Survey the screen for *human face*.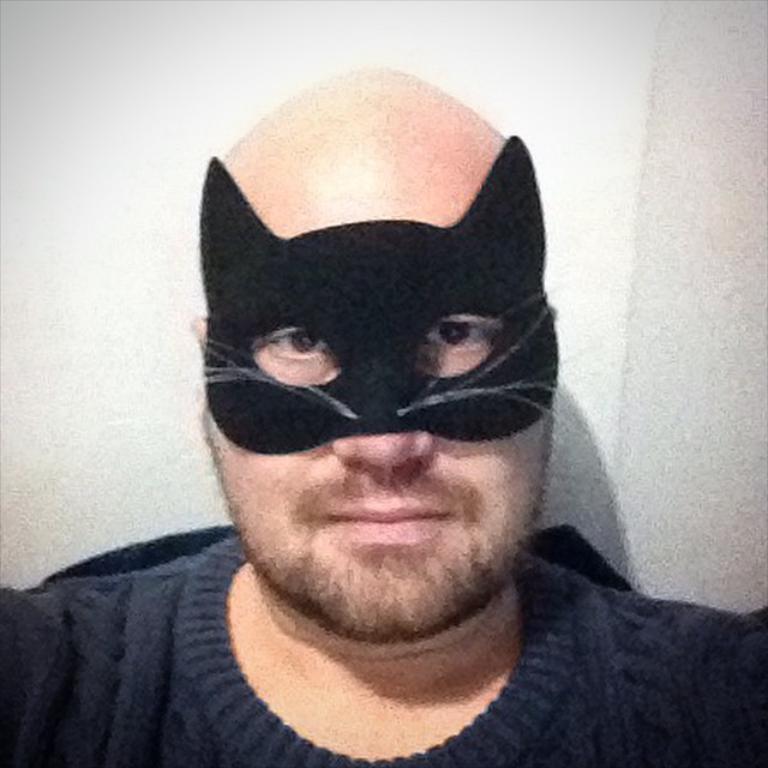
Survey found: [x1=202, y1=143, x2=553, y2=643].
